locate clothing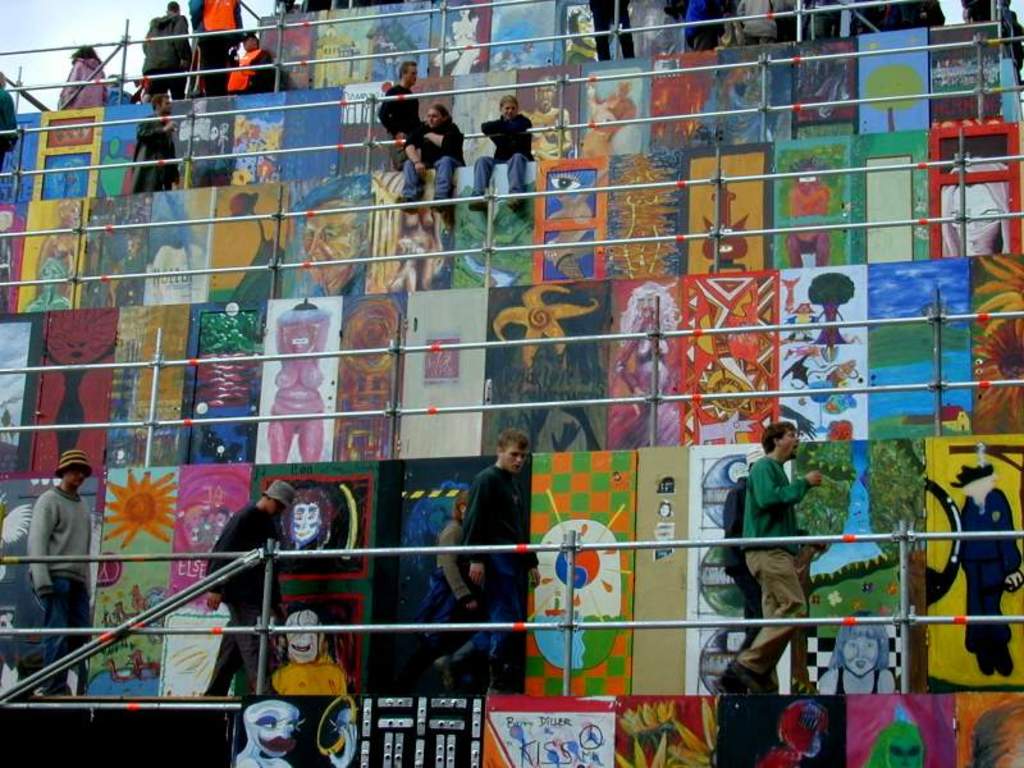
x1=209 y1=493 x2=291 y2=696
